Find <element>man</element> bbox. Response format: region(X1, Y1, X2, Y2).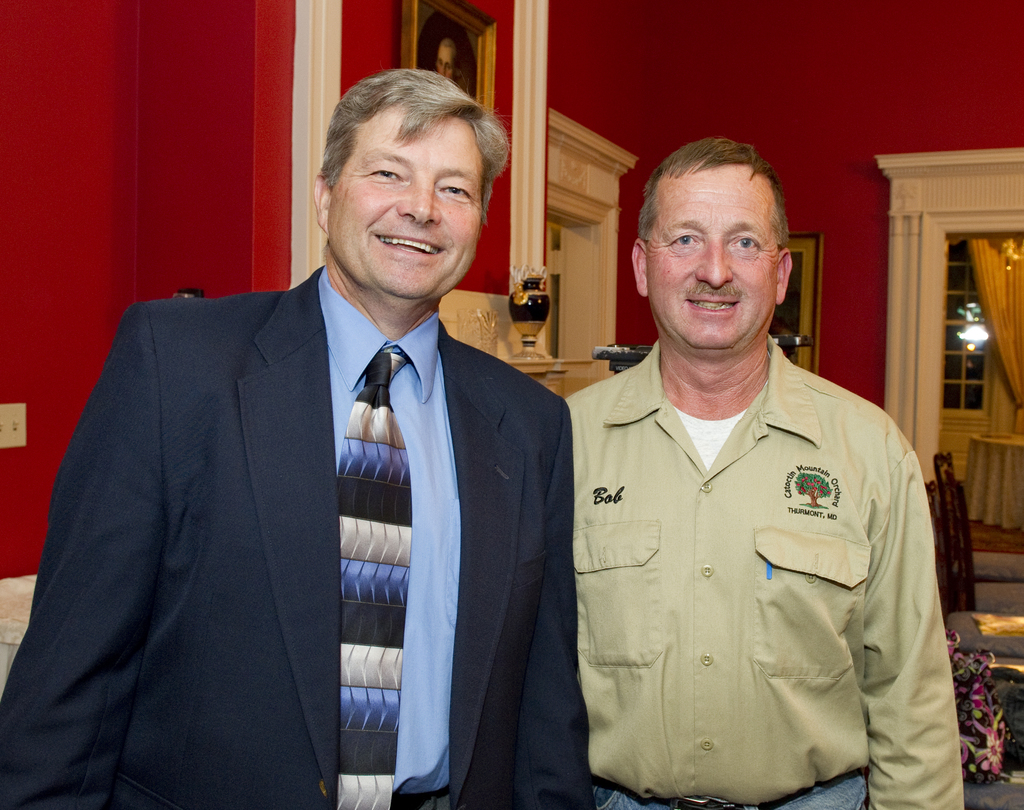
region(564, 142, 961, 809).
